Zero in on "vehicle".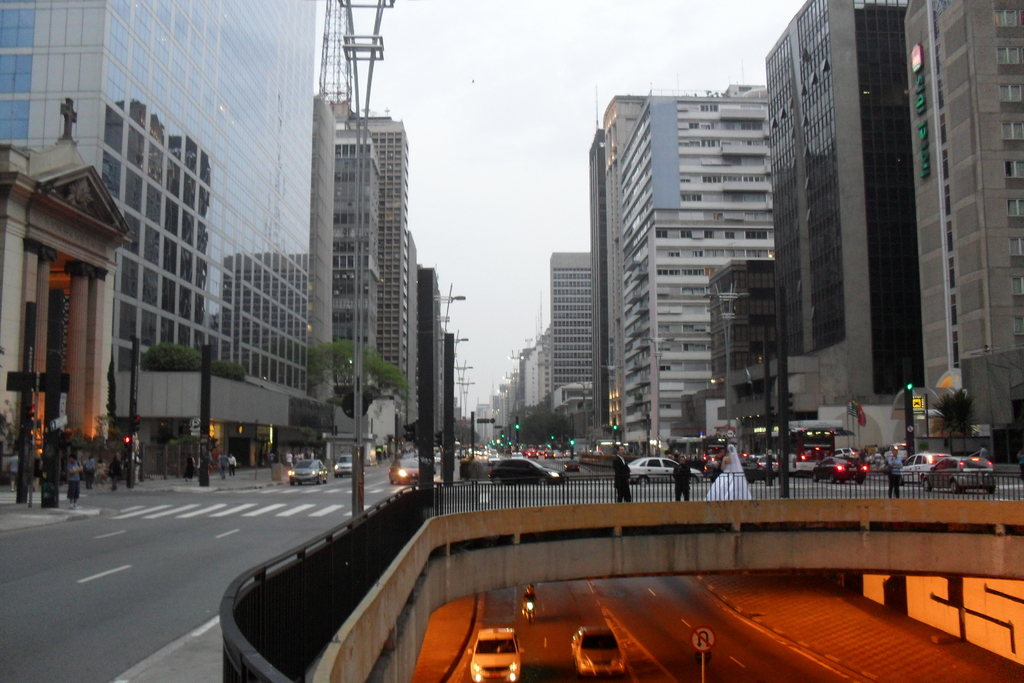
Zeroed in: 327:452:355:481.
